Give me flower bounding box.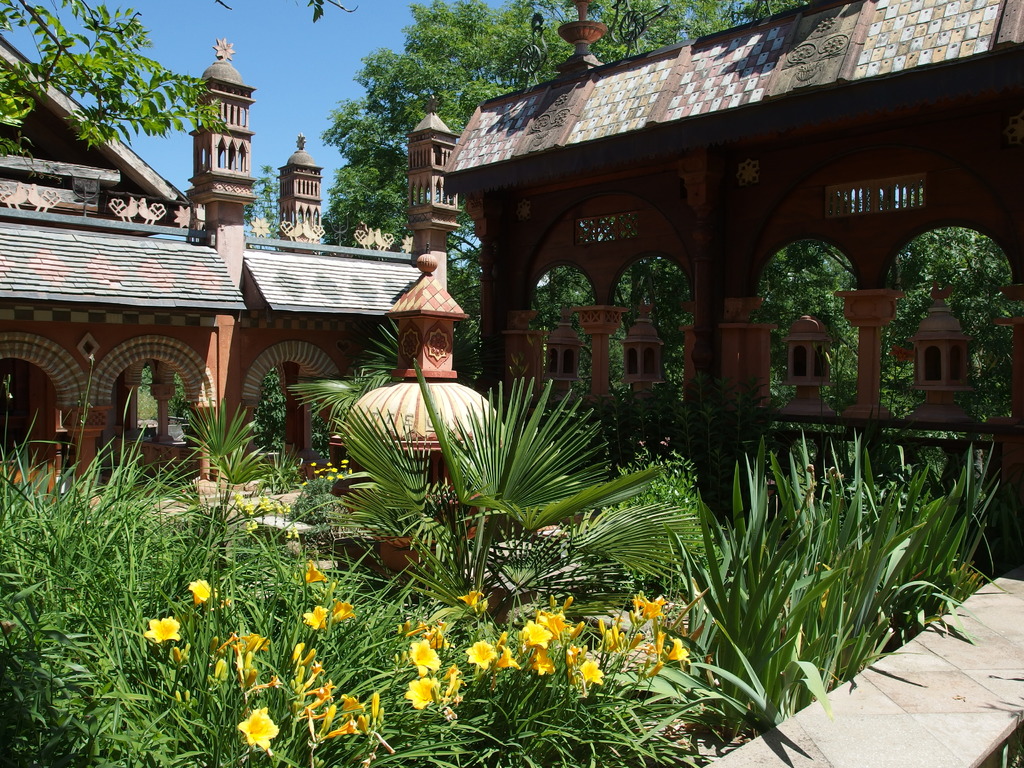
crop(536, 616, 566, 675).
